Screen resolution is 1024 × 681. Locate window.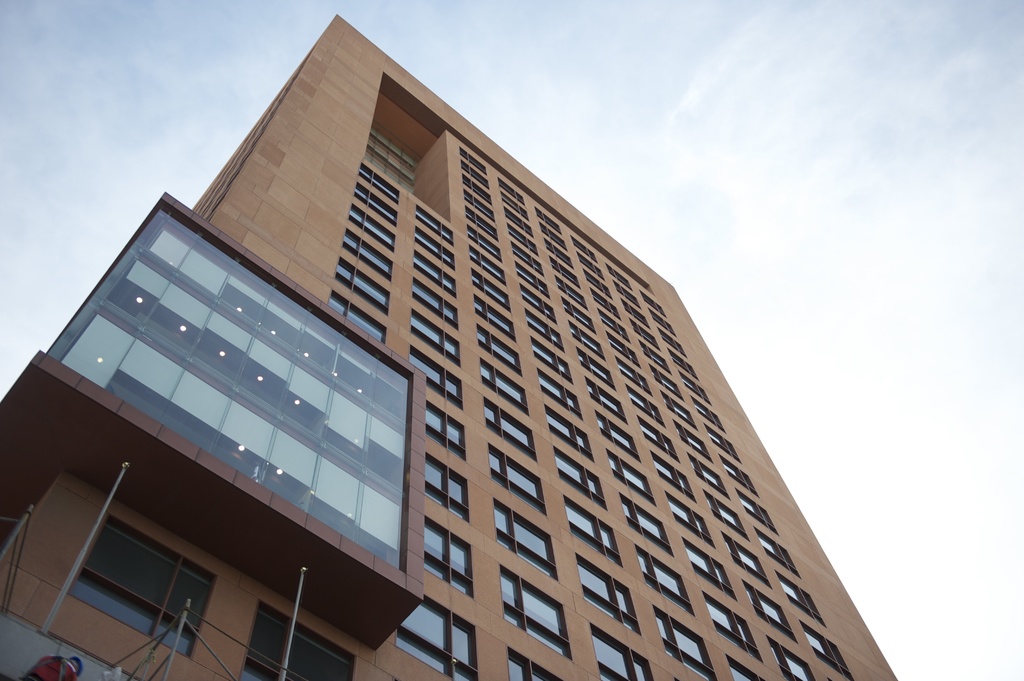
<region>499, 564, 572, 662</region>.
